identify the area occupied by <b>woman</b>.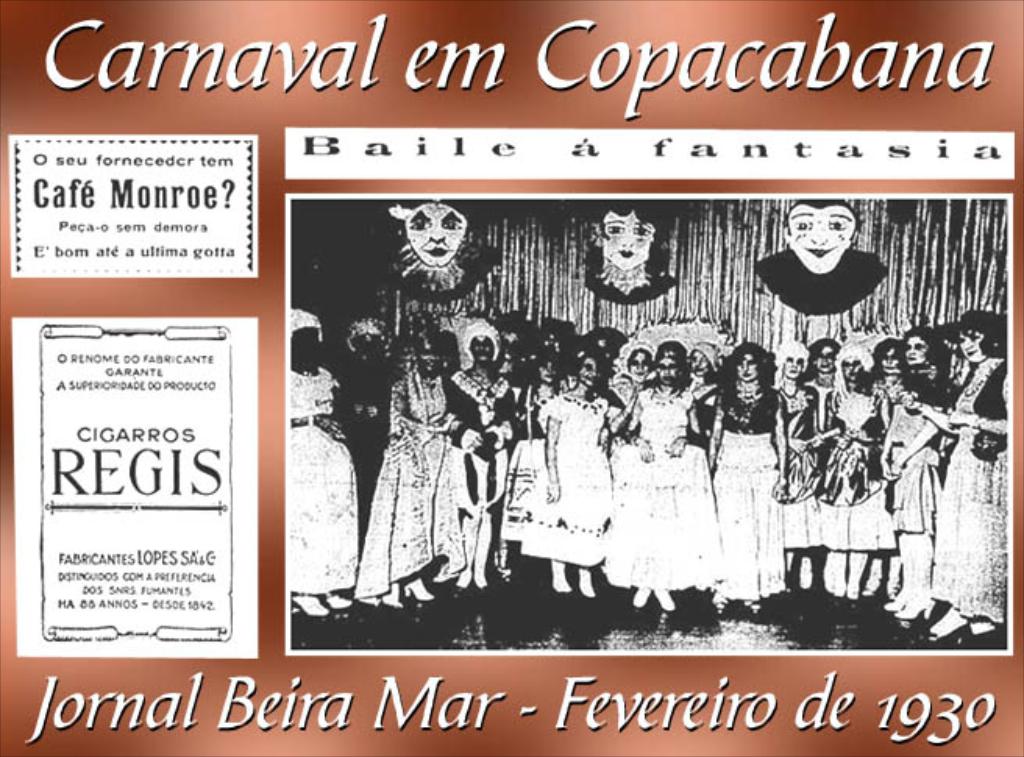
Area: 887, 326, 958, 617.
